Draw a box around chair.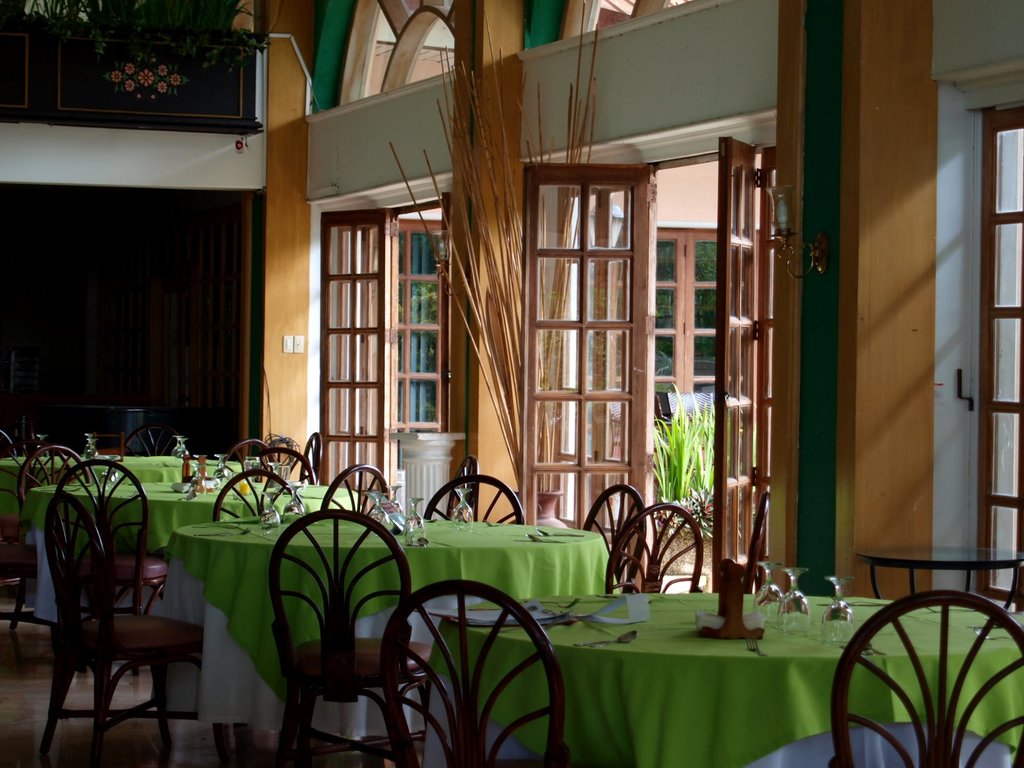
crop(243, 449, 311, 484).
